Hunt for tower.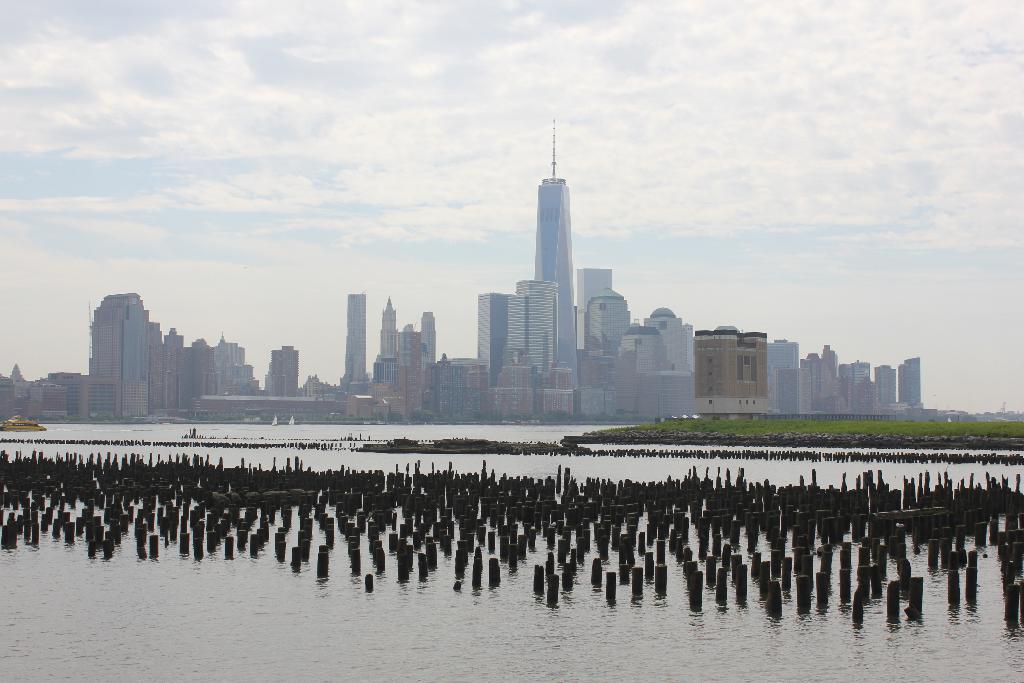
Hunted down at <box>585,289,624,368</box>.
